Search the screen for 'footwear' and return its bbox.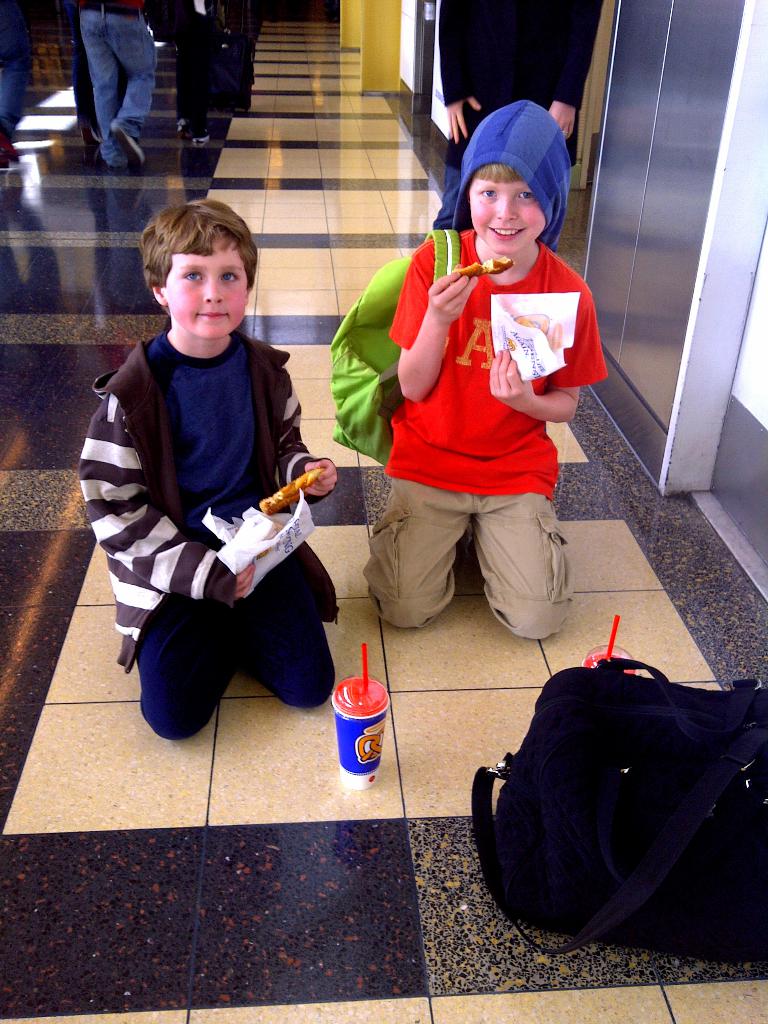
Found: Rect(106, 123, 146, 170).
